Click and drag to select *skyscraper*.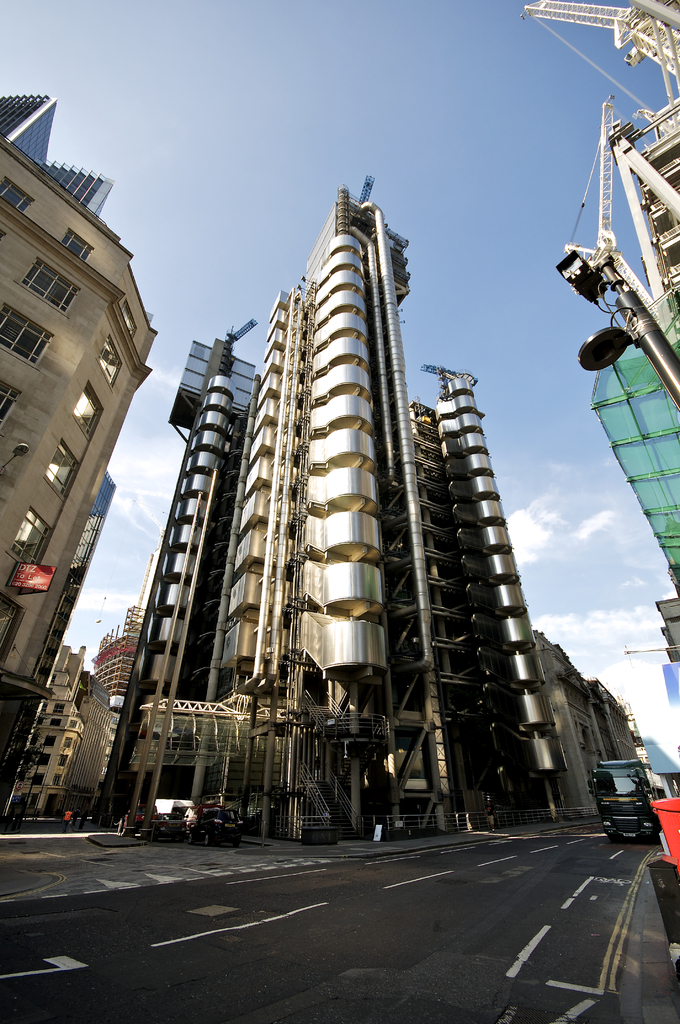
Selection: (0,90,181,846).
